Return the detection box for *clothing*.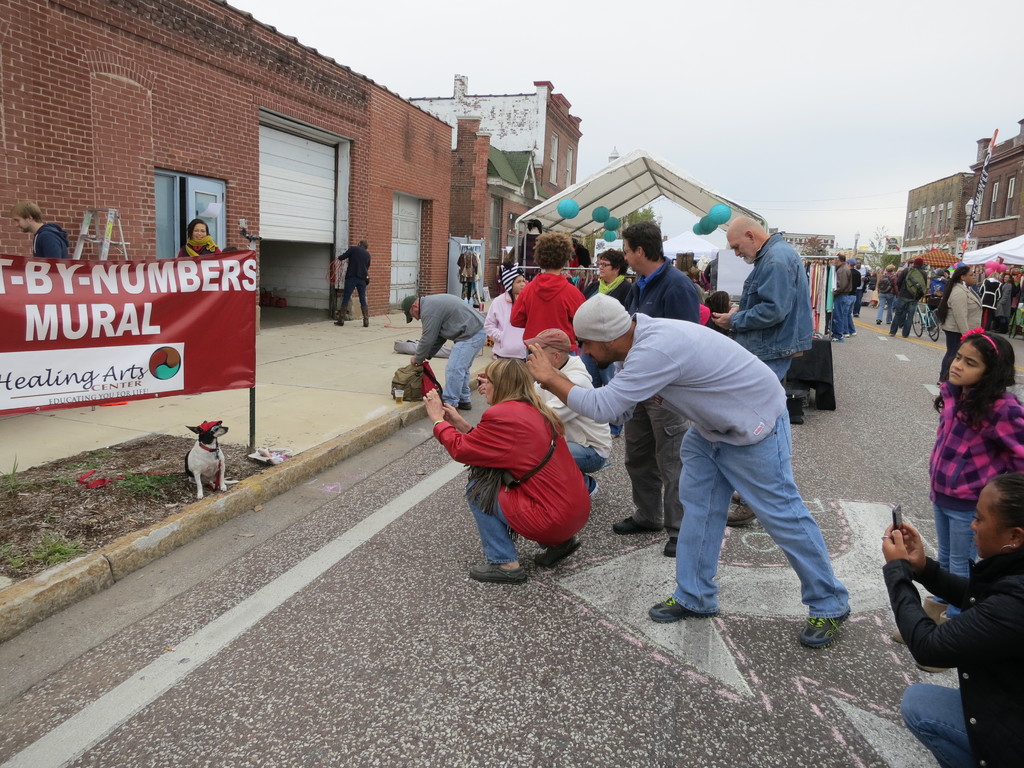
(left=532, top=358, right=611, bottom=484).
